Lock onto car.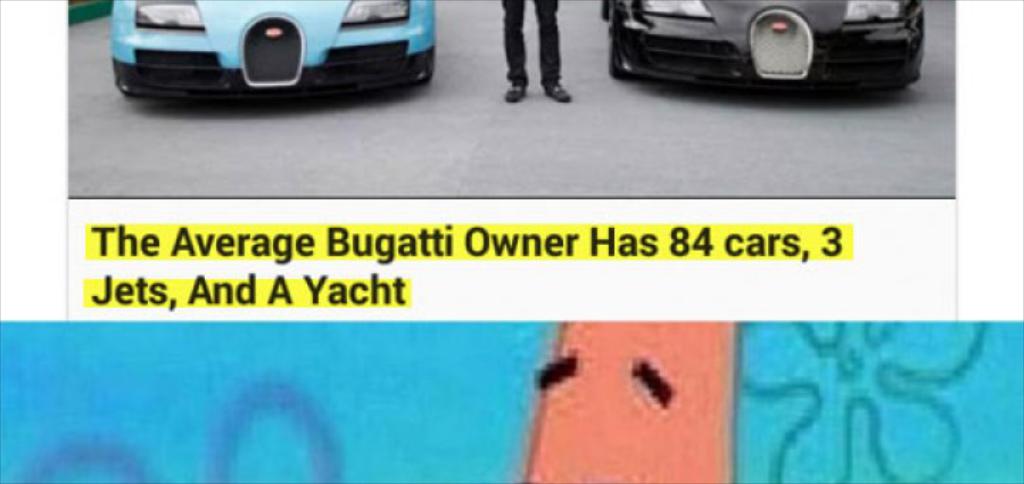
Locked: x1=602 y1=0 x2=924 y2=84.
